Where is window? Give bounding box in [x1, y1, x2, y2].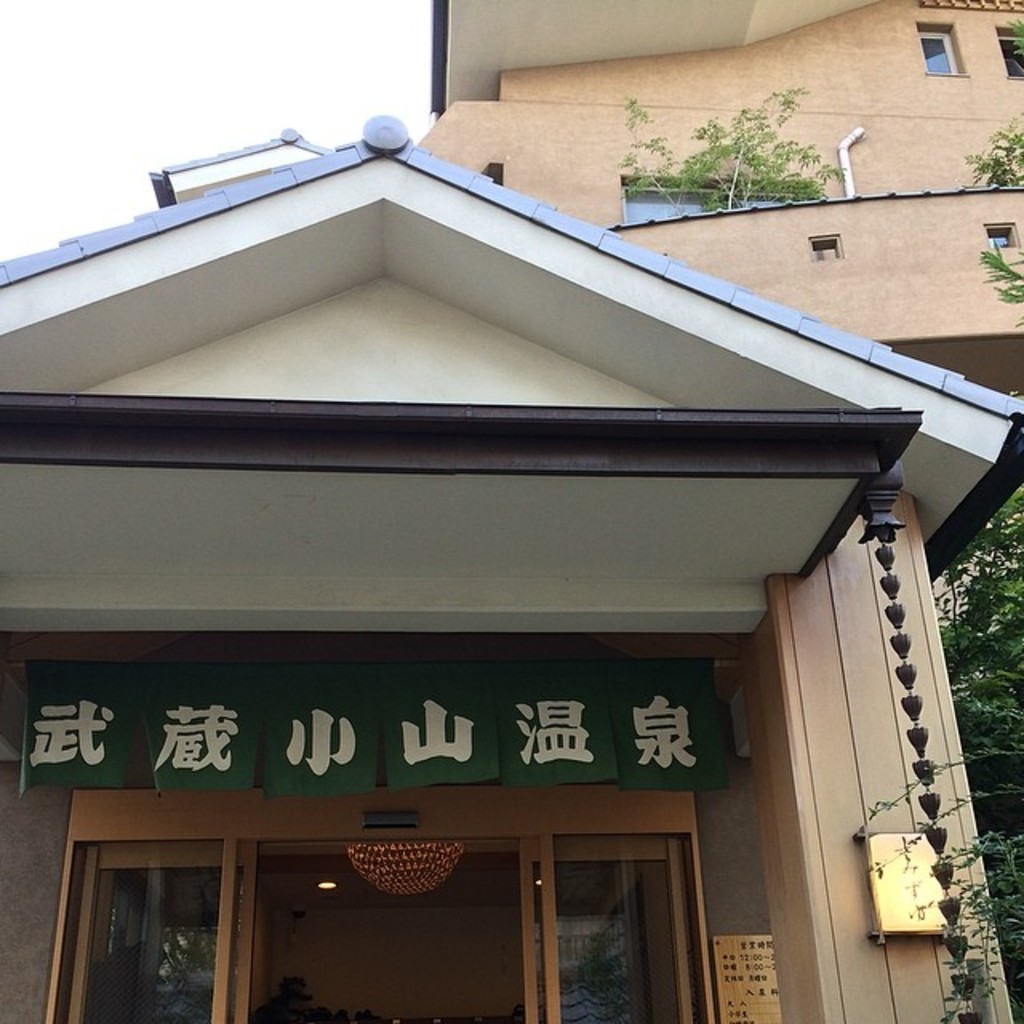
[922, 32, 957, 74].
